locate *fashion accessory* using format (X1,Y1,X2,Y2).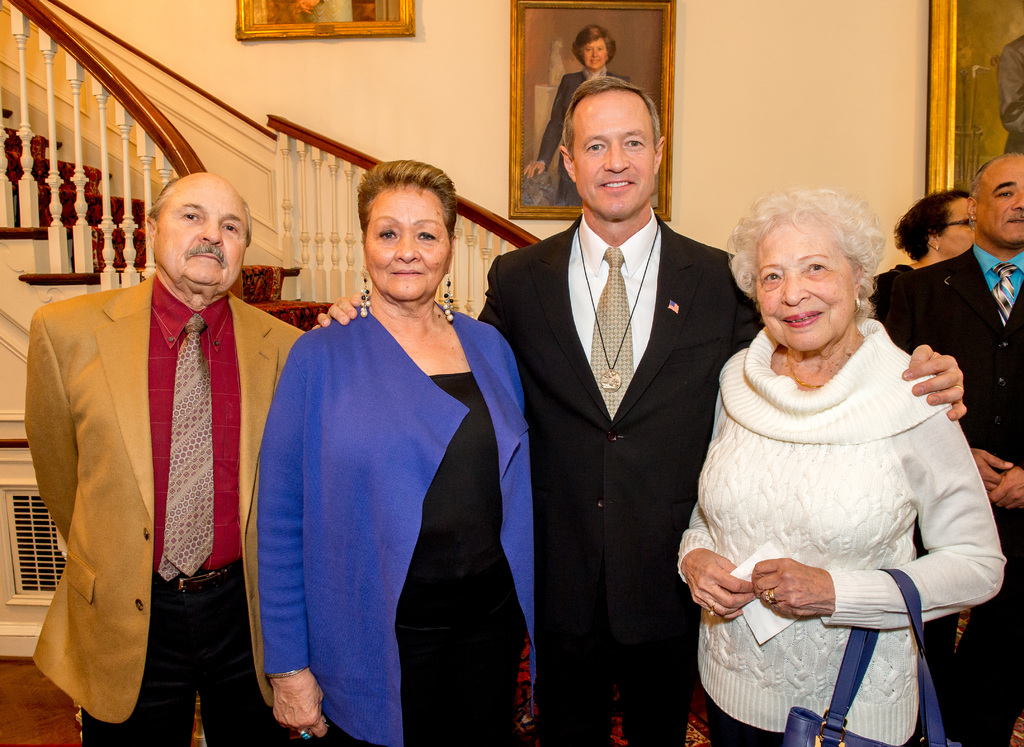
(157,314,214,583).
